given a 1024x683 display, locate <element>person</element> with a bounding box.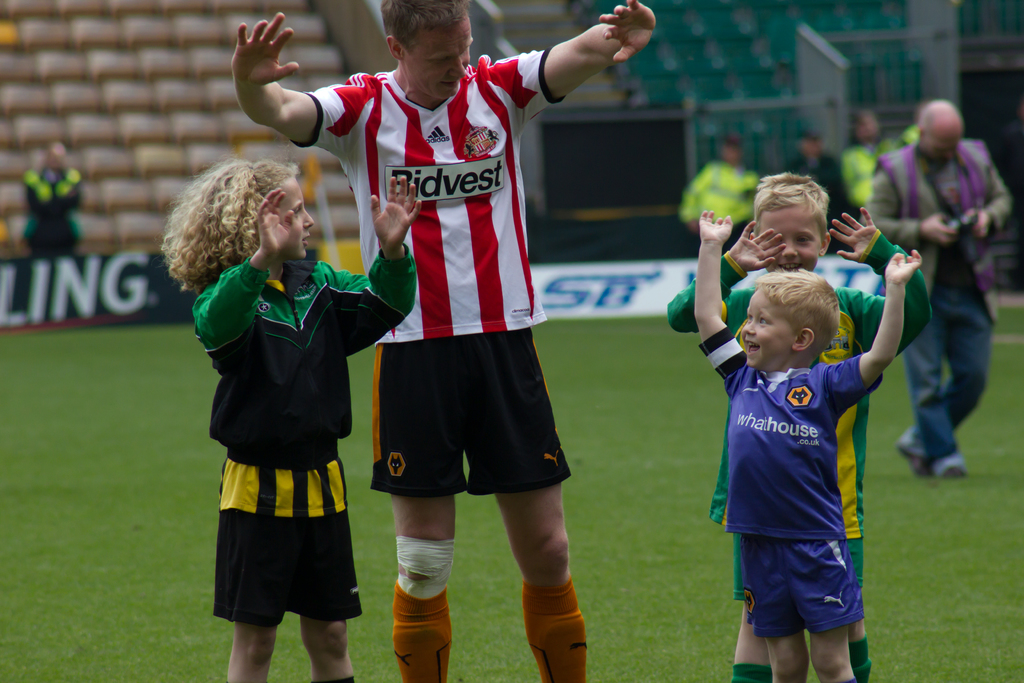
Located: crop(775, 128, 862, 257).
